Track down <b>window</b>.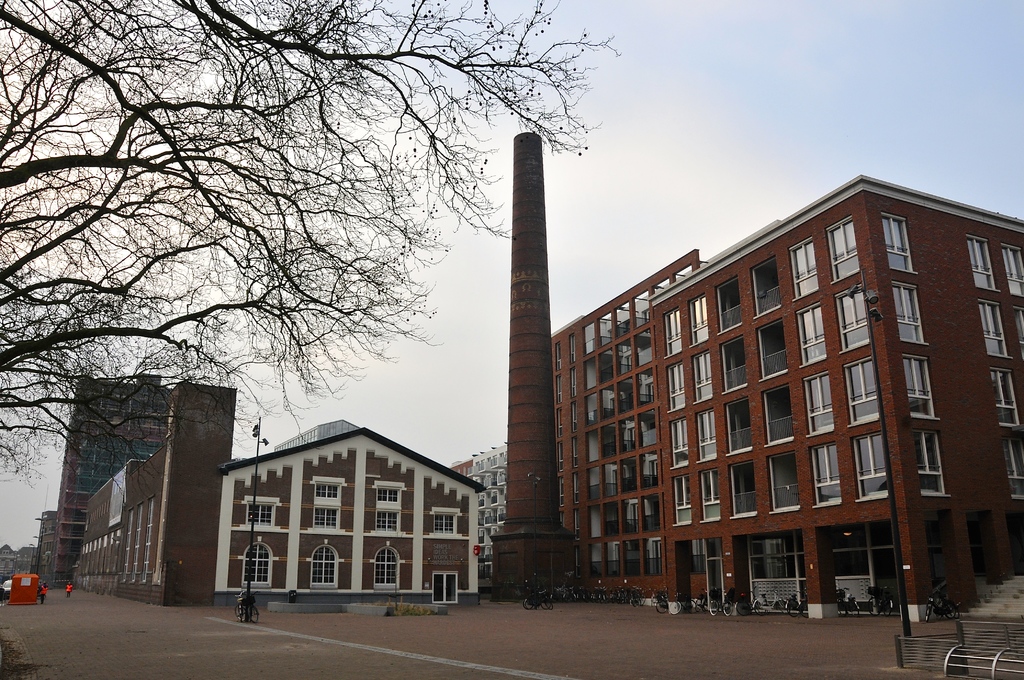
Tracked to l=909, t=430, r=950, b=495.
